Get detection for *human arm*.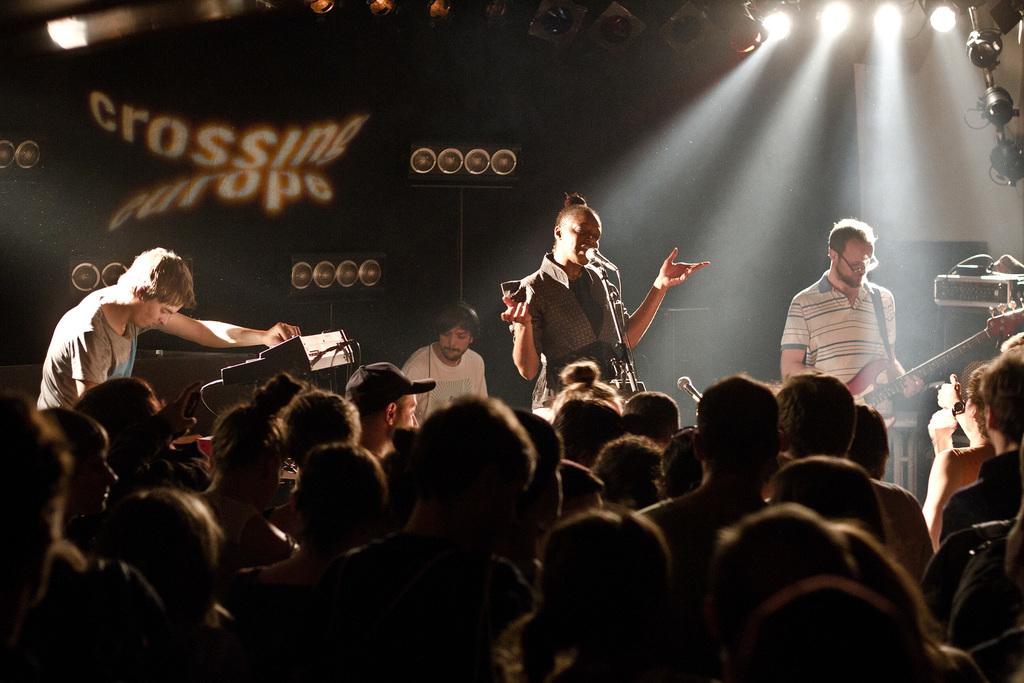
Detection: bbox=(64, 325, 102, 404).
